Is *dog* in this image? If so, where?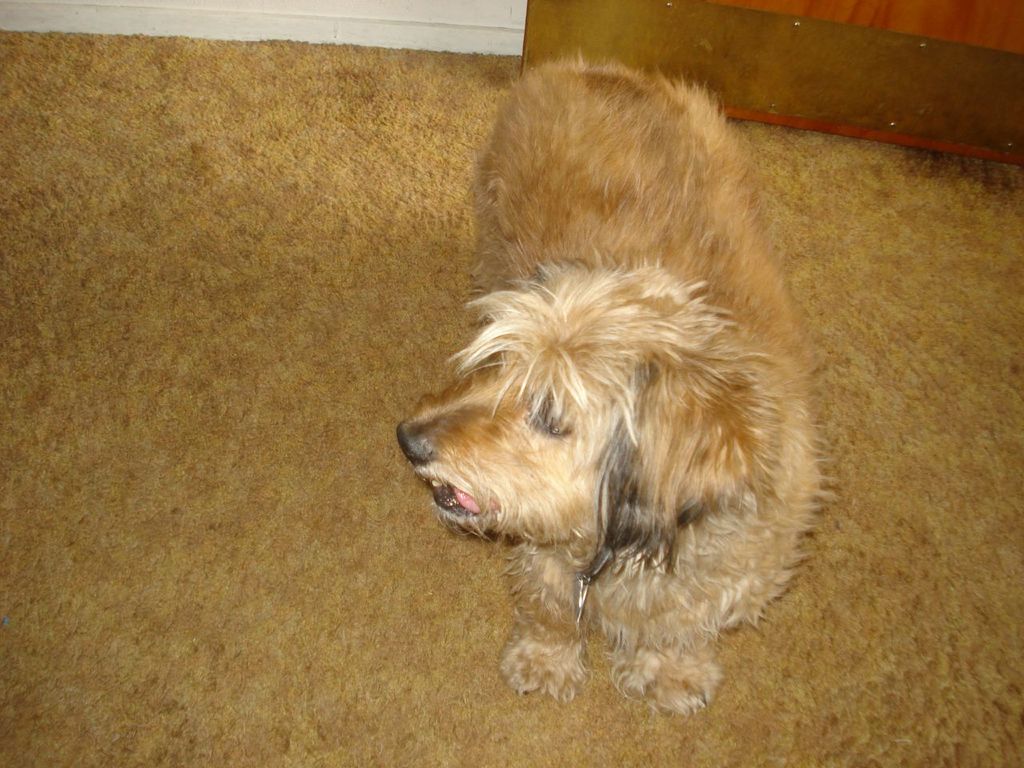
Yes, at [x1=395, y1=48, x2=825, y2=718].
